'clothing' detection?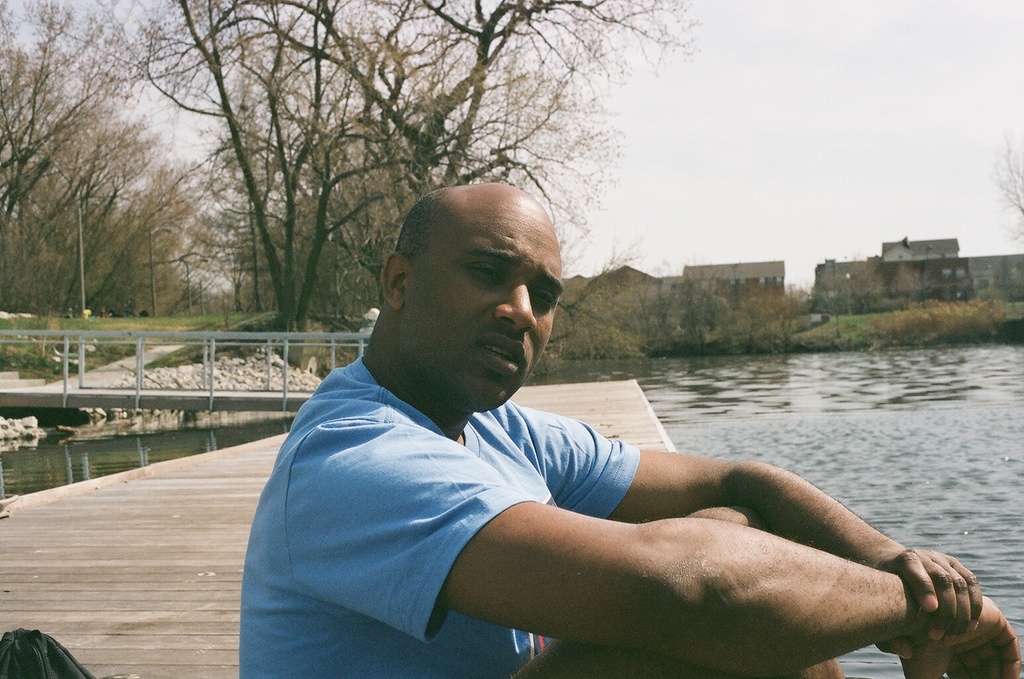
(241,355,645,676)
